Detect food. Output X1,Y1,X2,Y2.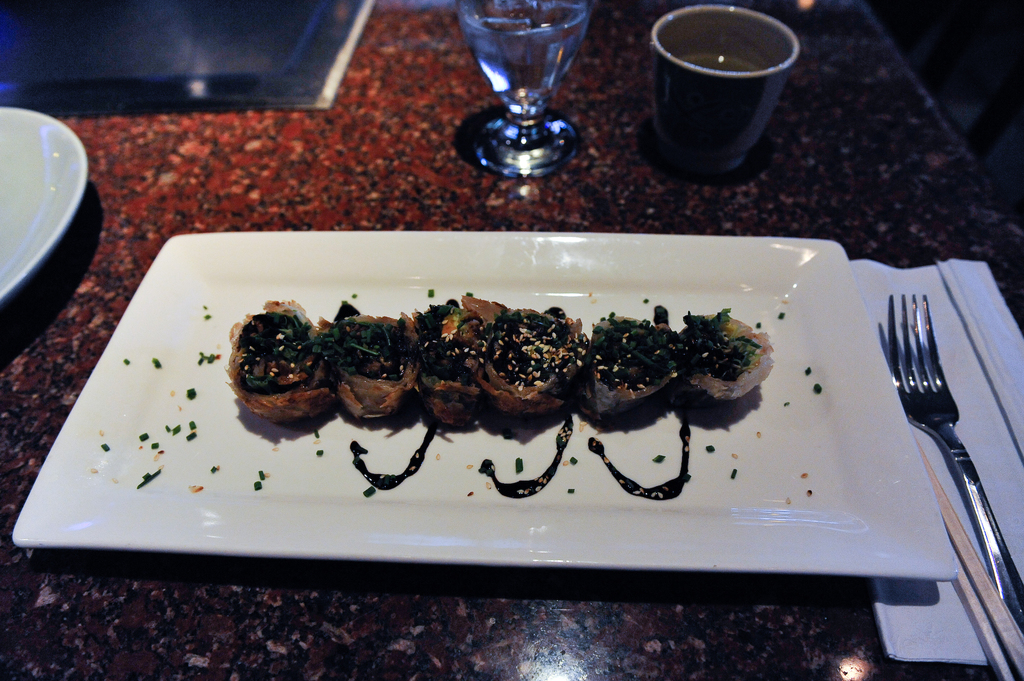
259,243,762,477.
